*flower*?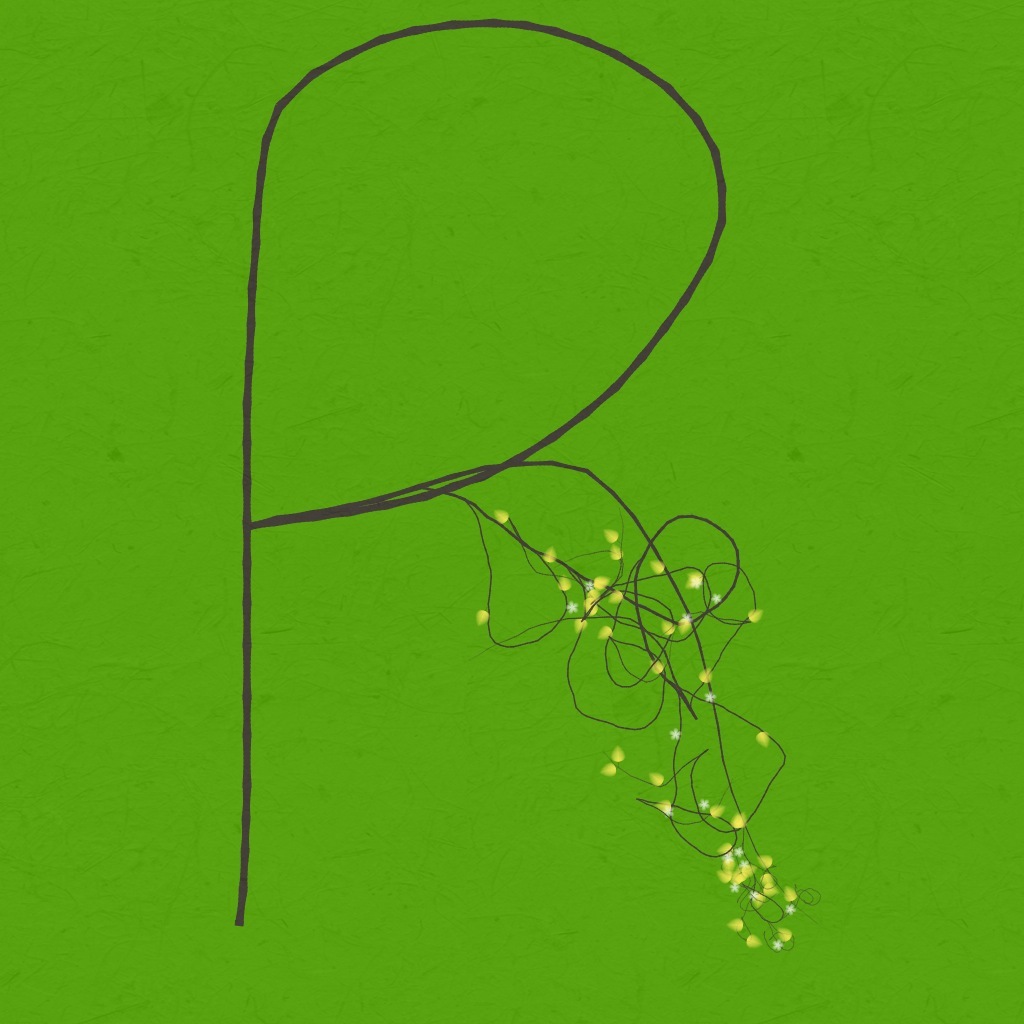
Rect(714, 590, 721, 604)
